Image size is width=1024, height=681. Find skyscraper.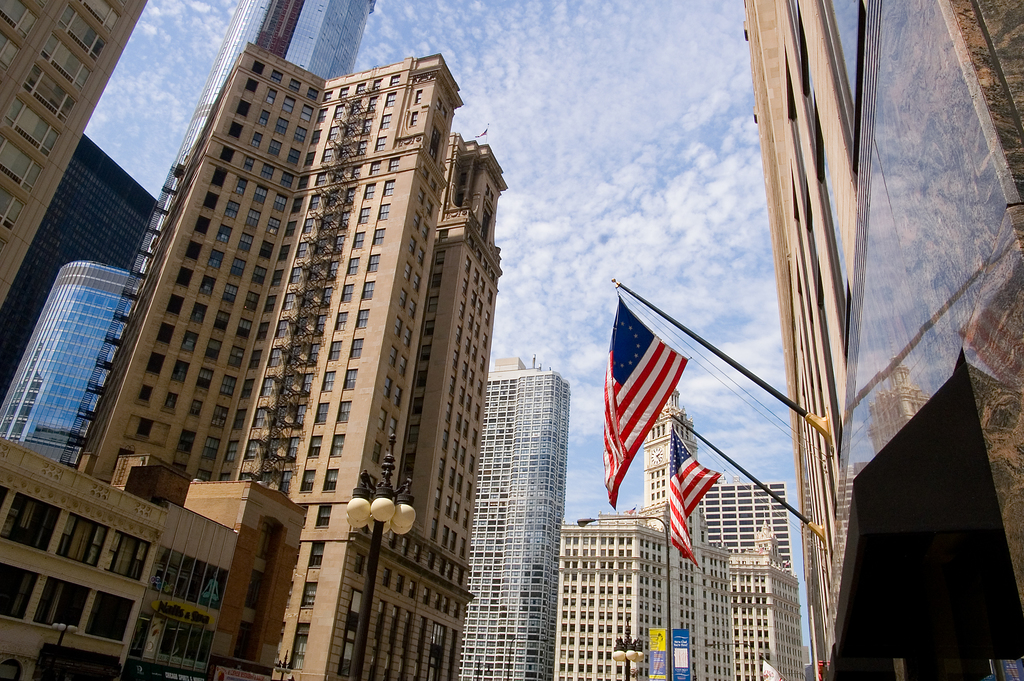
bbox(698, 474, 804, 586).
